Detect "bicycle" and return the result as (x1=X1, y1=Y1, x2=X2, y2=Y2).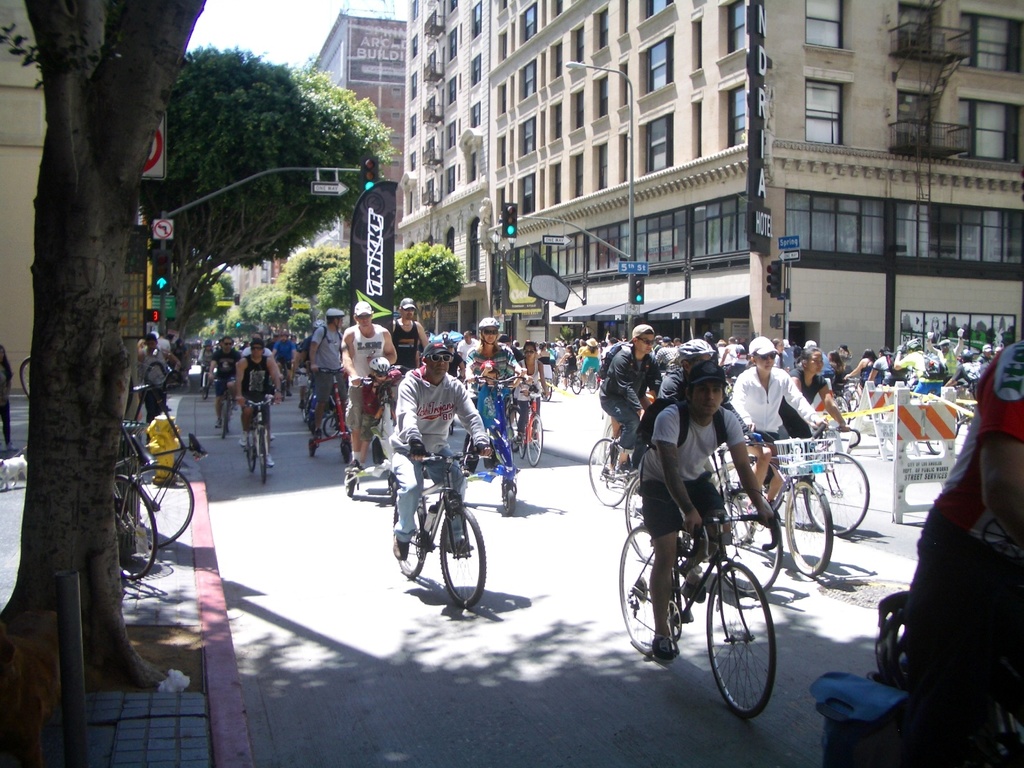
(x1=630, y1=460, x2=790, y2=722).
